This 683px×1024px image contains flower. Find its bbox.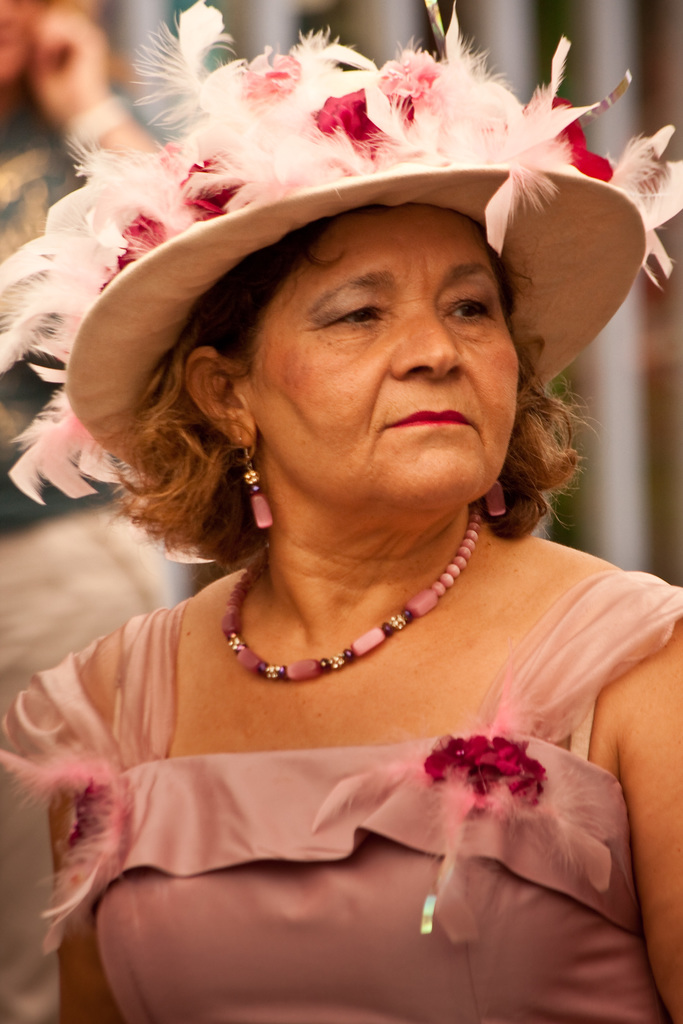
{"left": 538, "top": 94, "right": 614, "bottom": 188}.
